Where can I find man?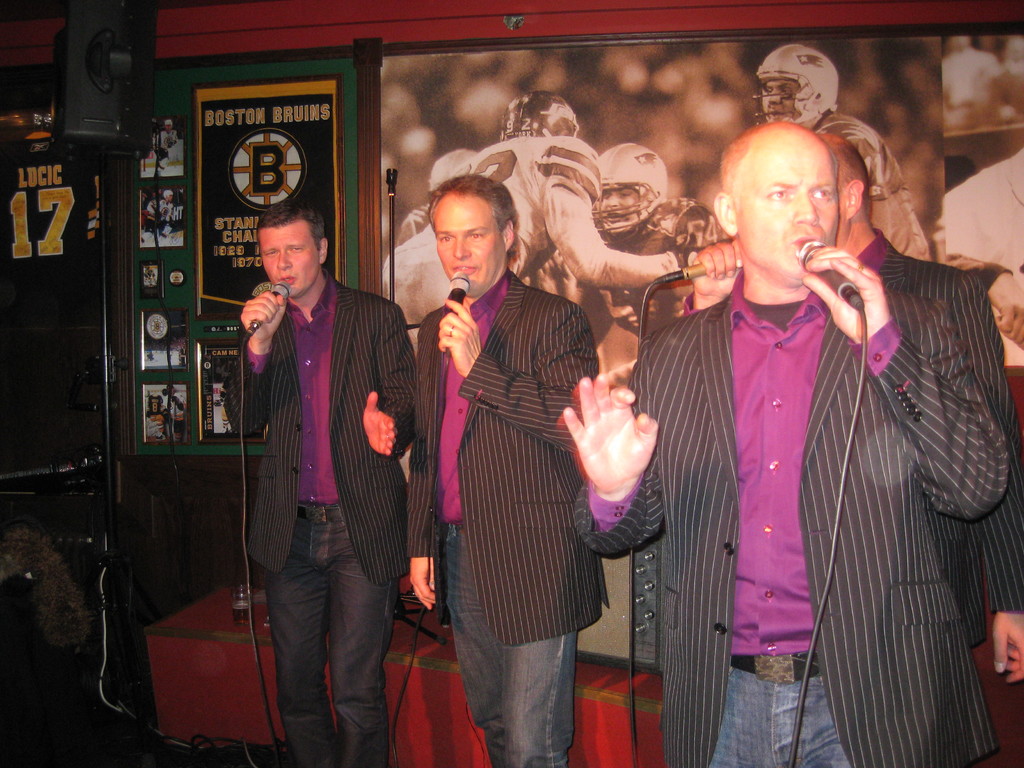
You can find it at l=406, t=175, r=599, b=762.
